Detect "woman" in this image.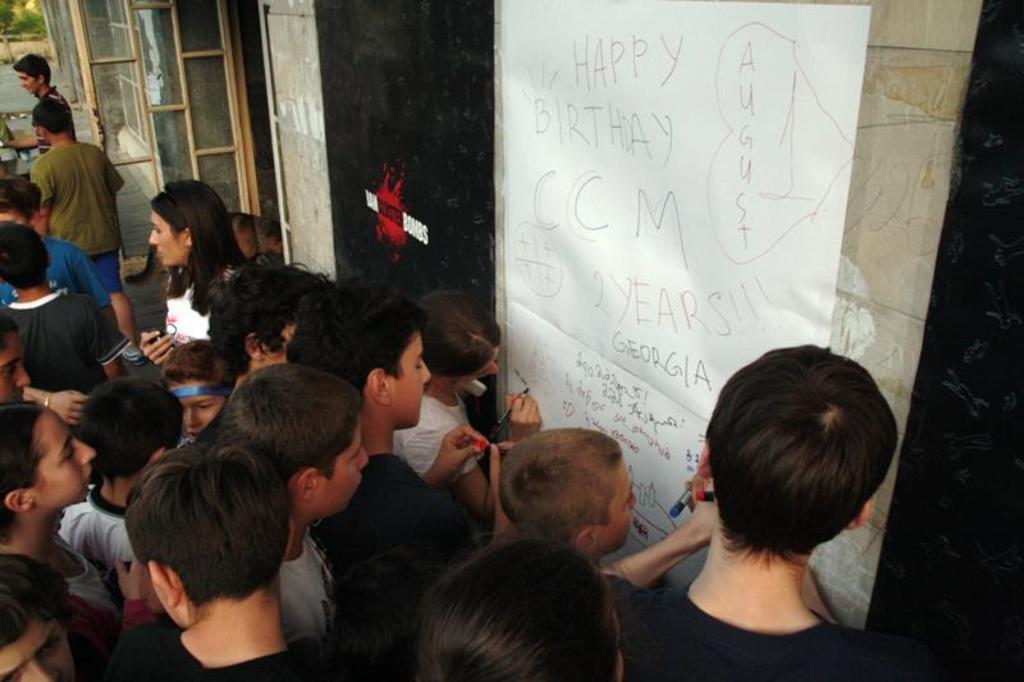
Detection: 398/285/536/522.
